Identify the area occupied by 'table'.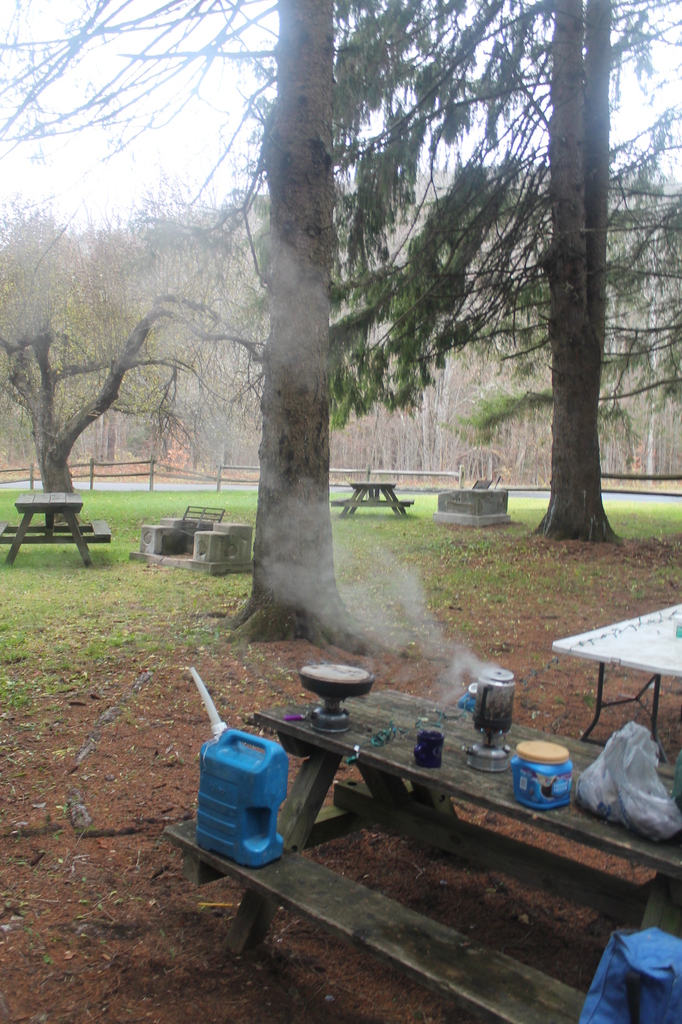
Area: box(163, 691, 644, 1002).
